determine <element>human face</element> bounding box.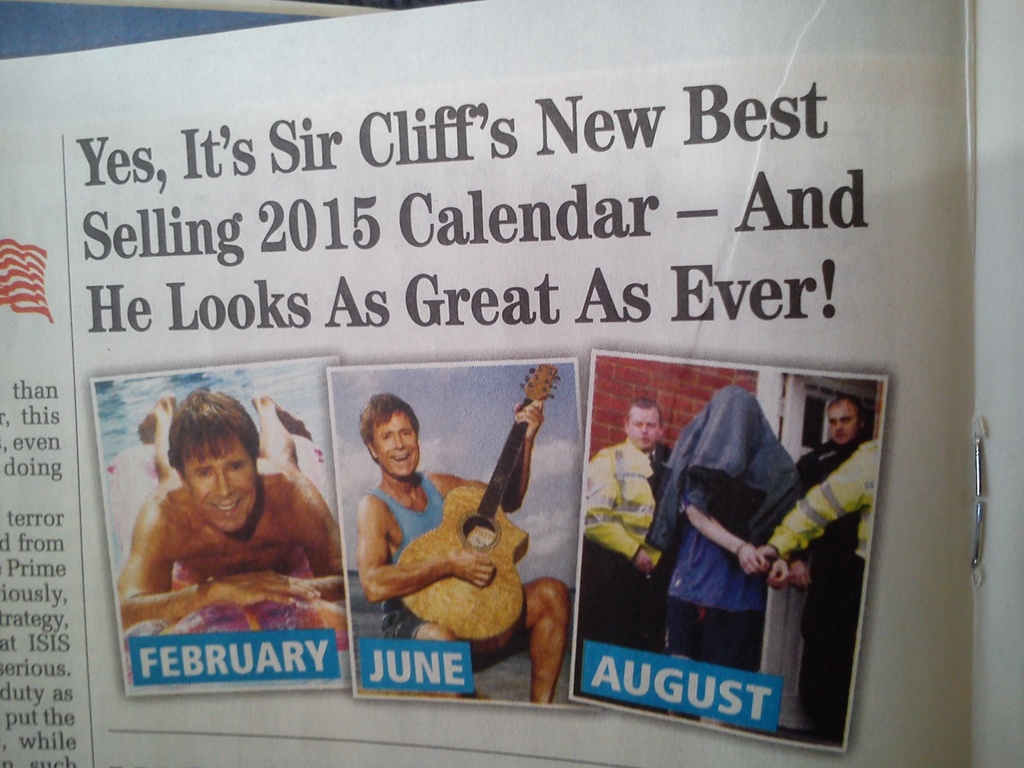
Determined: left=177, top=433, right=260, bottom=536.
